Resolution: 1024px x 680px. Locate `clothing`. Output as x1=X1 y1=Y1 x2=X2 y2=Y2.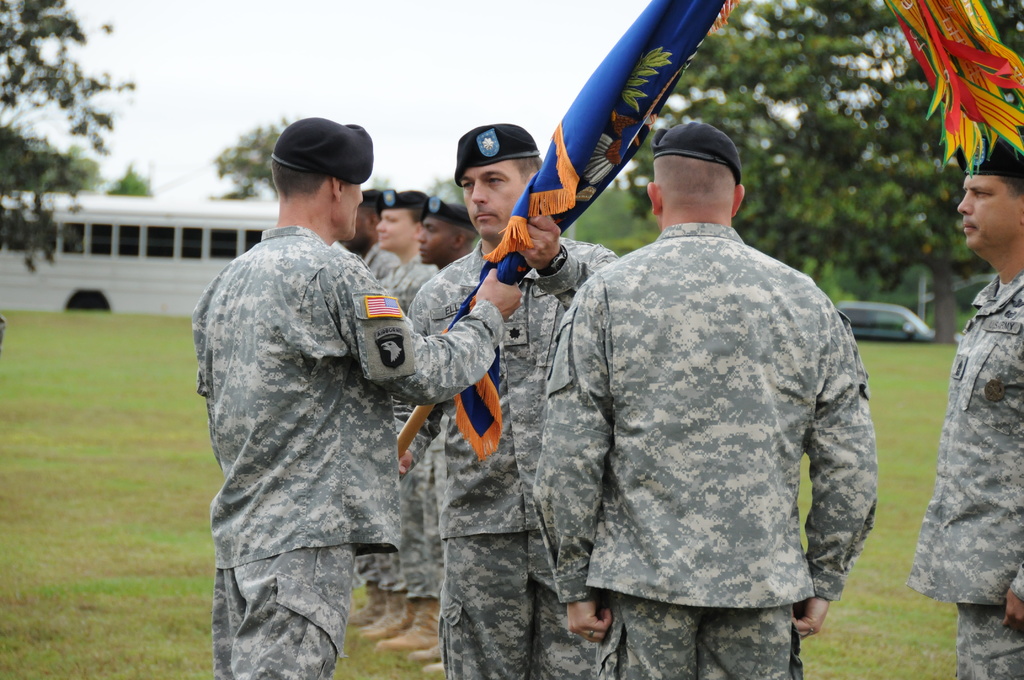
x1=211 y1=546 x2=350 y2=679.
